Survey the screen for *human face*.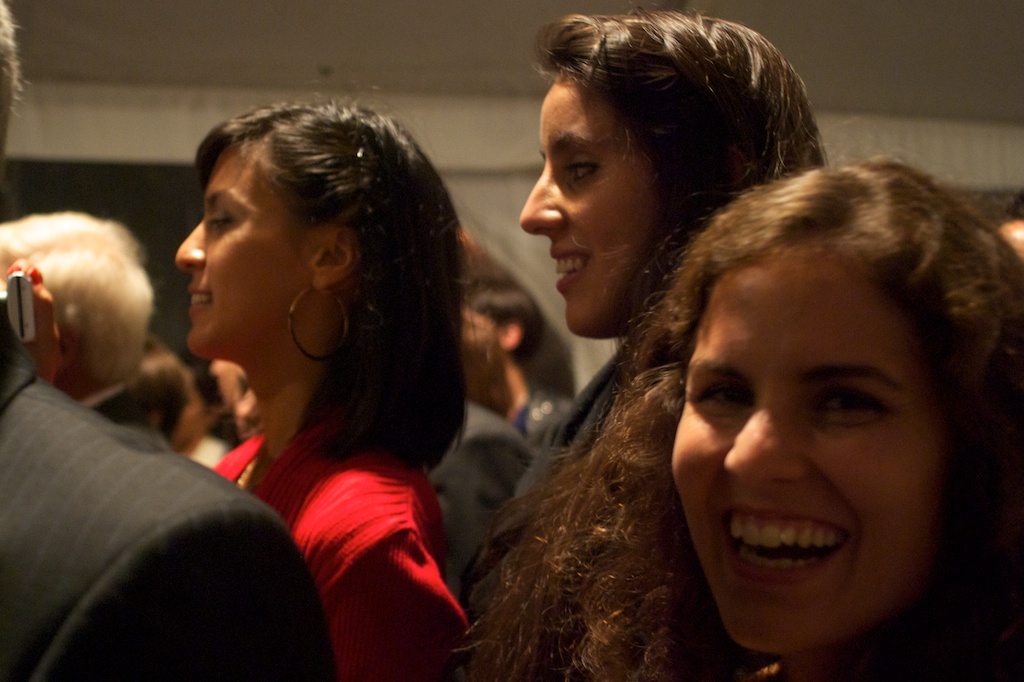
Survey found: box=[517, 74, 652, 333].
